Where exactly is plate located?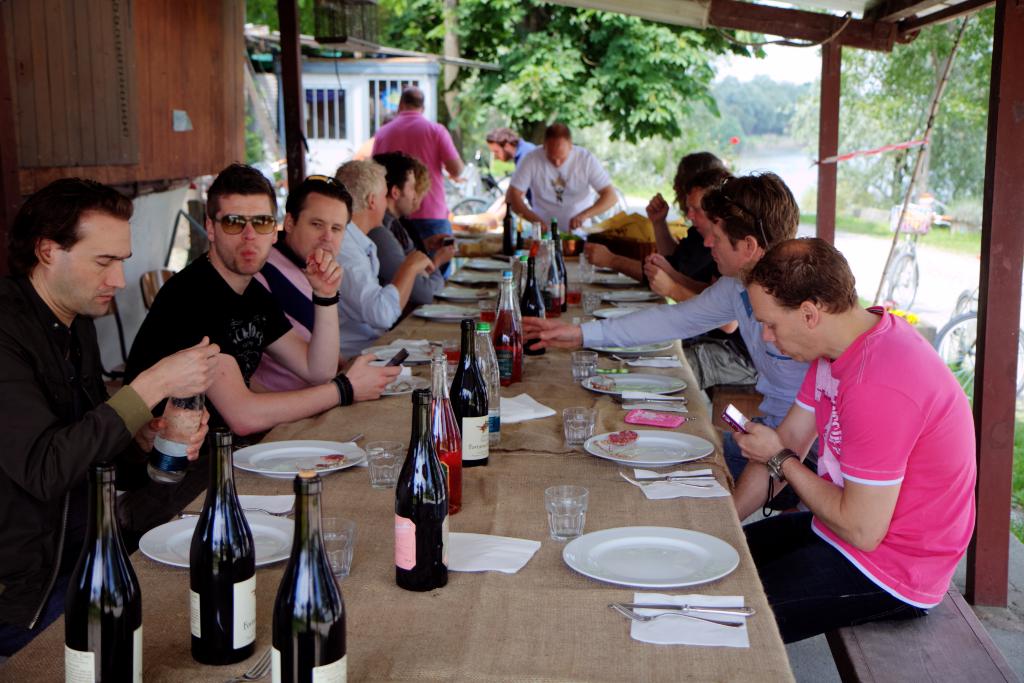
Its bounding box is 594 302 649 320.
